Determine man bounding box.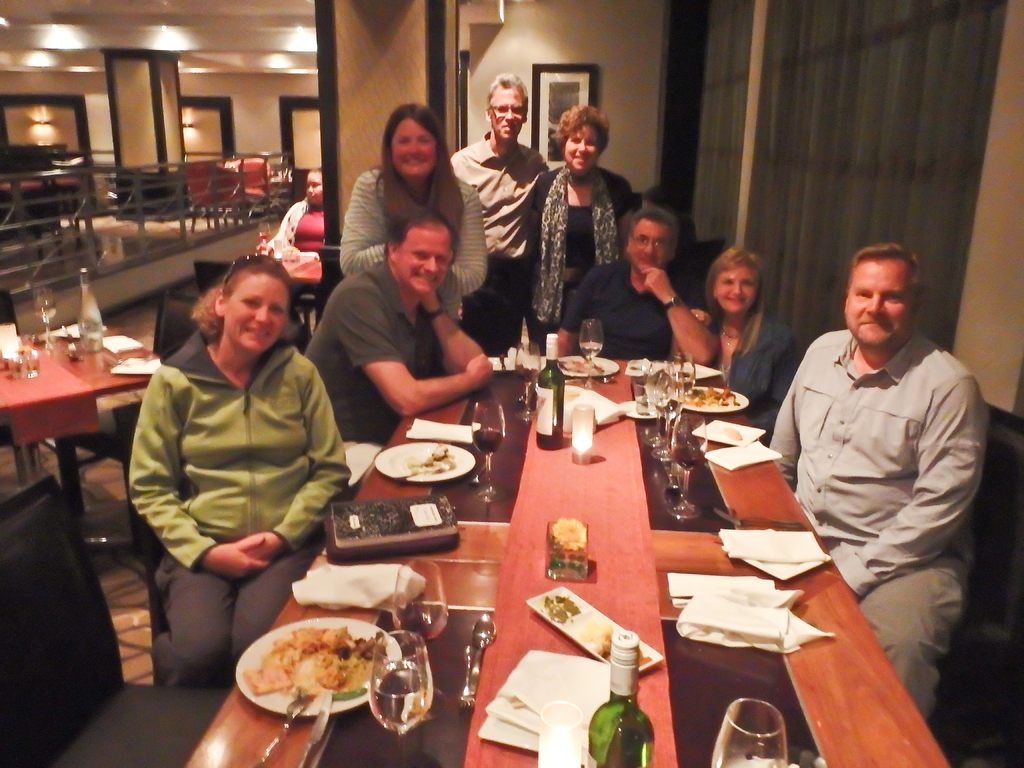
Determined: <box>304,204,501,495</box>.
